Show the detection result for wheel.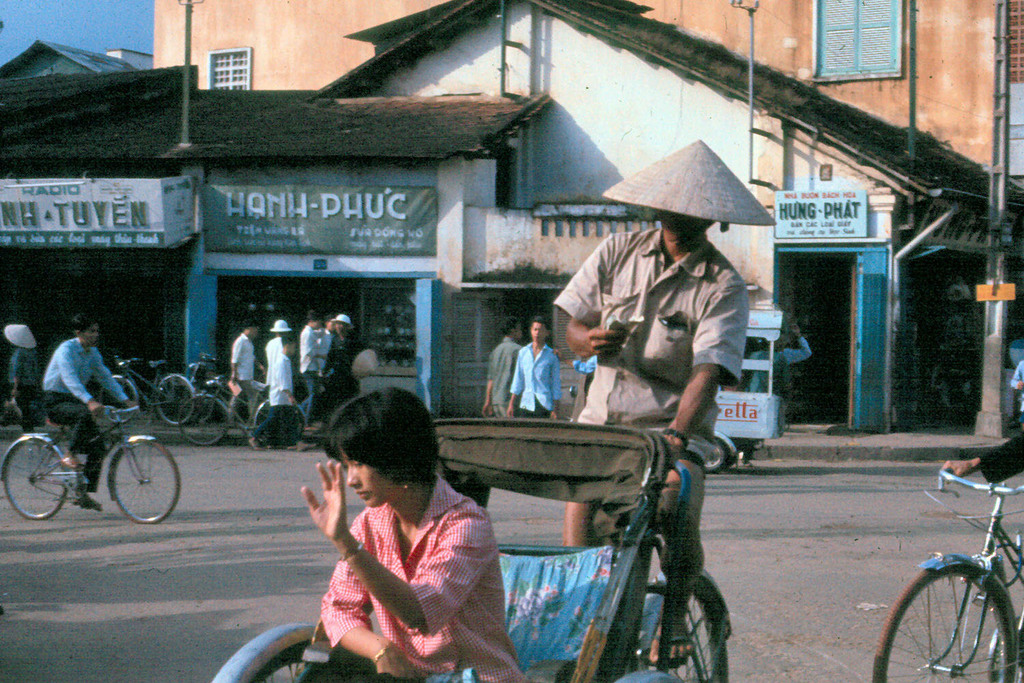
locate(625, 578, 735, 682).
